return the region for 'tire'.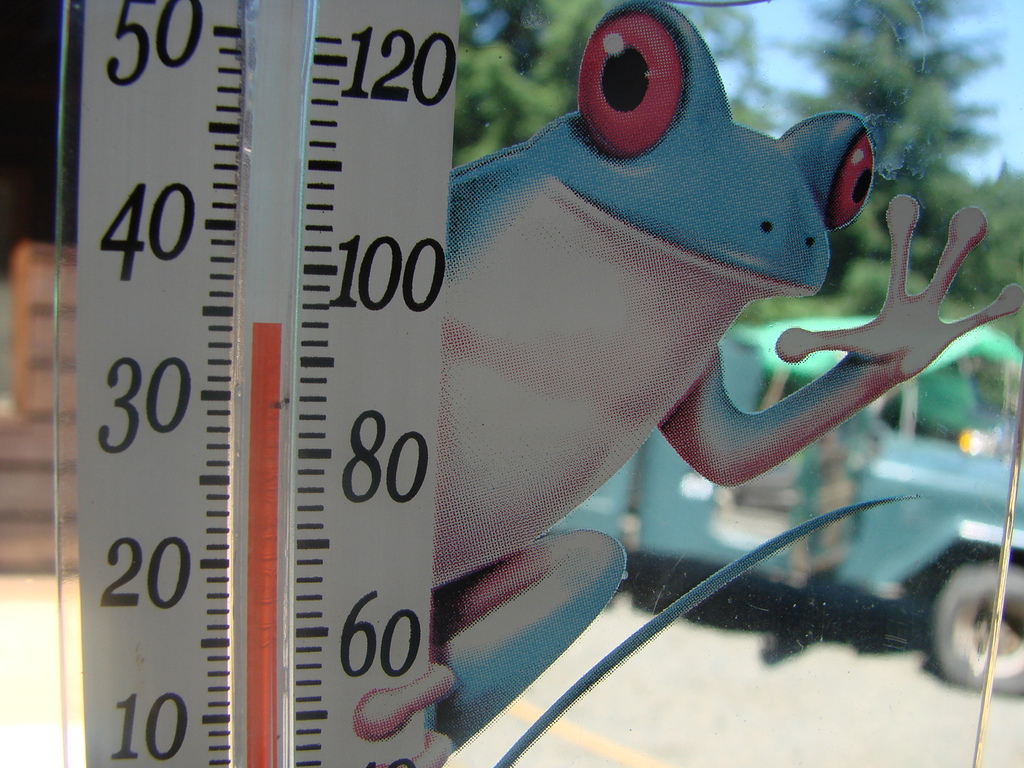
BBox(913, 549, 1009, 704).
